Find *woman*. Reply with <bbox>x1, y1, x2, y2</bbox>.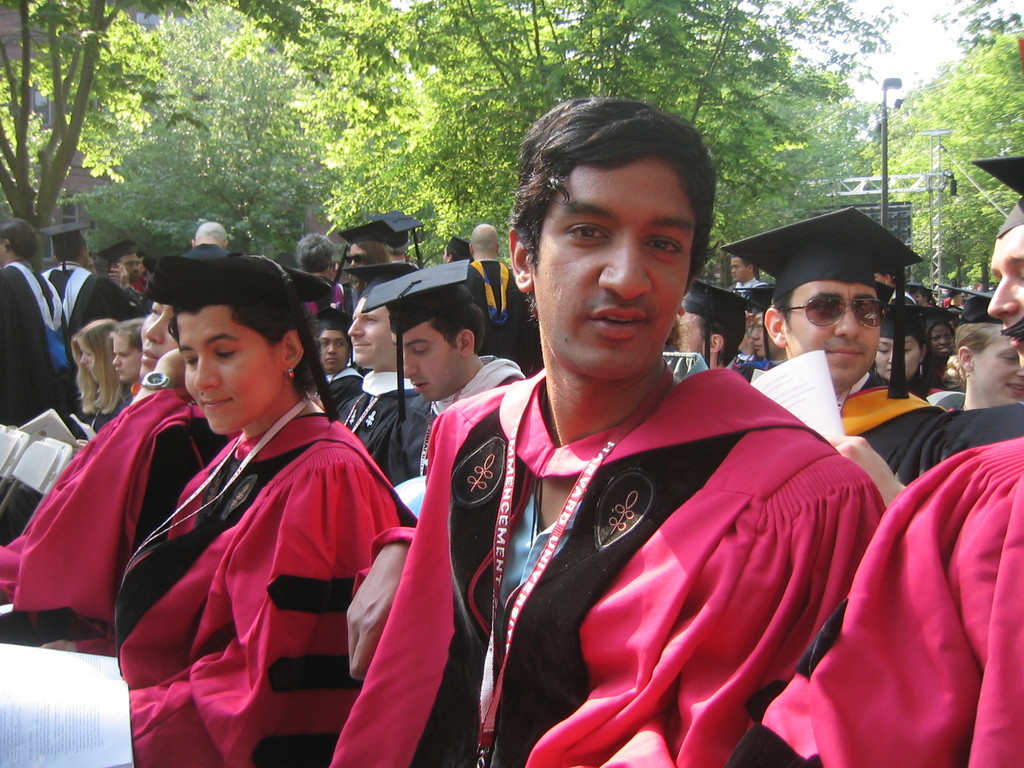
<bbox>865, 264, 899, 293</bbox>.
